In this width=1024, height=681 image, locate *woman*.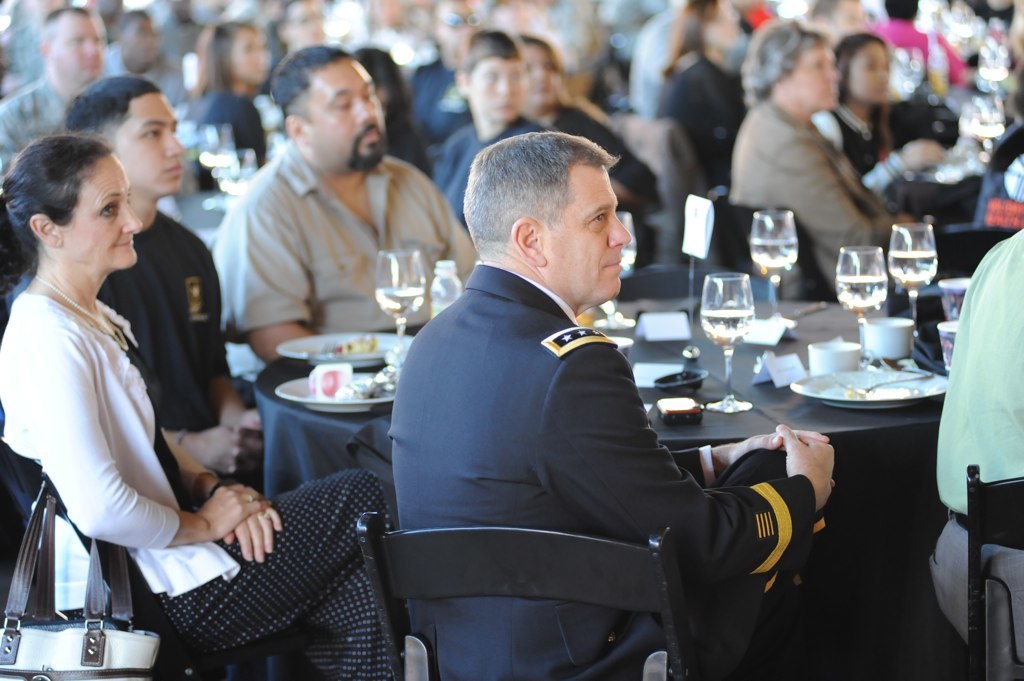
Bounding box: (178, 22, 269, 170).
